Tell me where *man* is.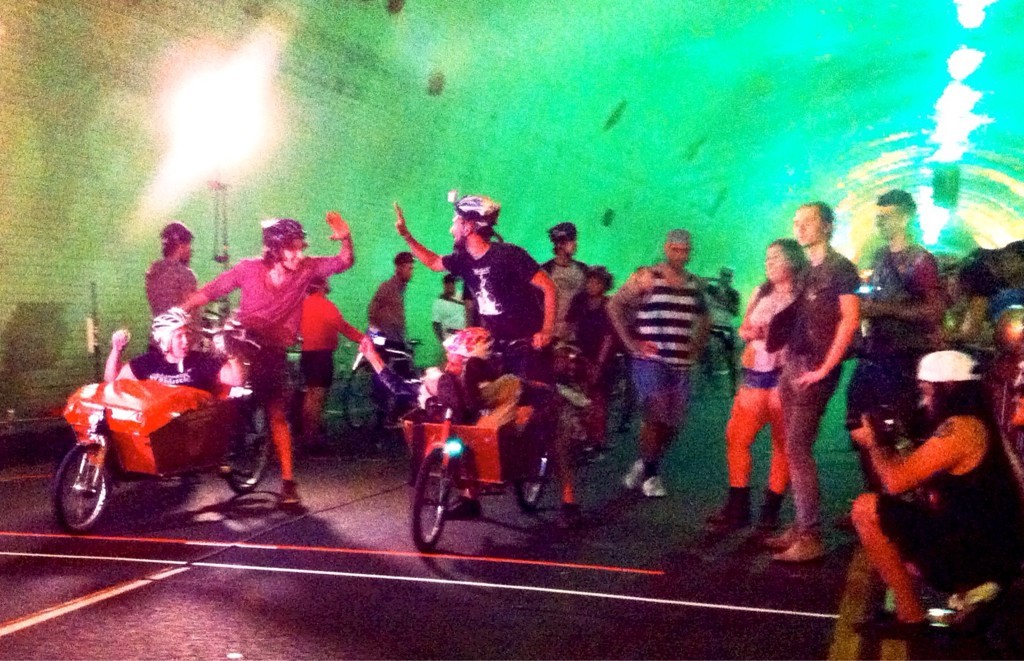
*man* is at left=859, top=192, right=944, bottom=479.
